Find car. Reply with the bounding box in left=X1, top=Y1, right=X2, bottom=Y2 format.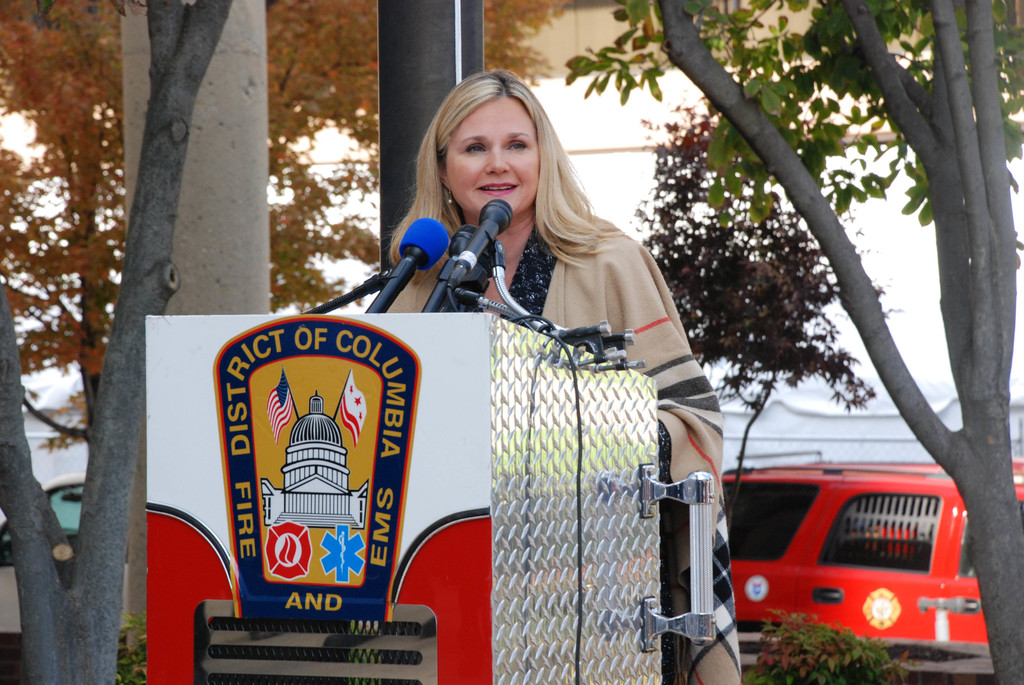
left=721, top=461, right=1023, bottom=647.
